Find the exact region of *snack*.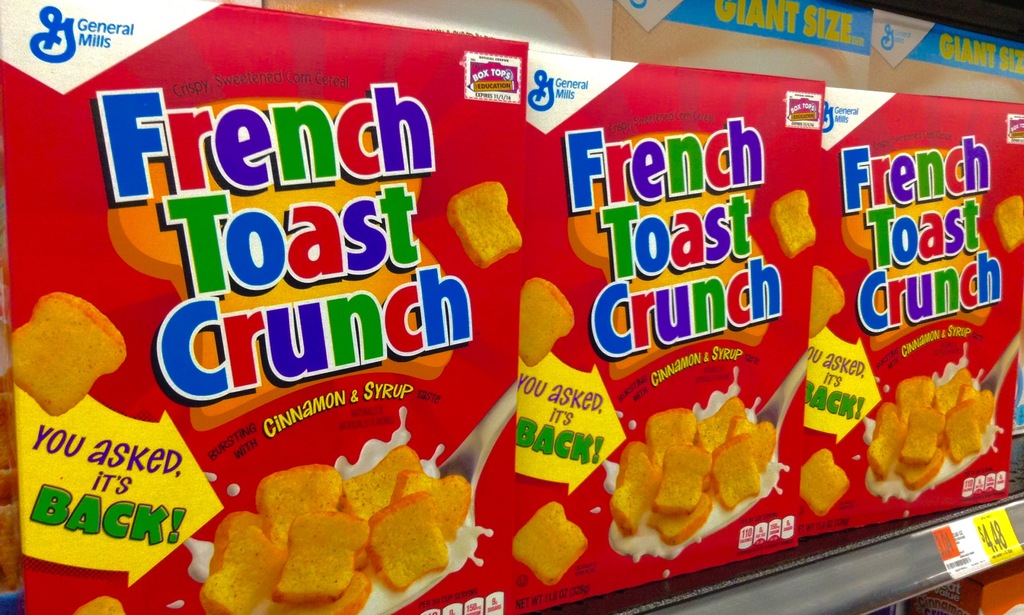
Exact region: 514,503,591,584.
